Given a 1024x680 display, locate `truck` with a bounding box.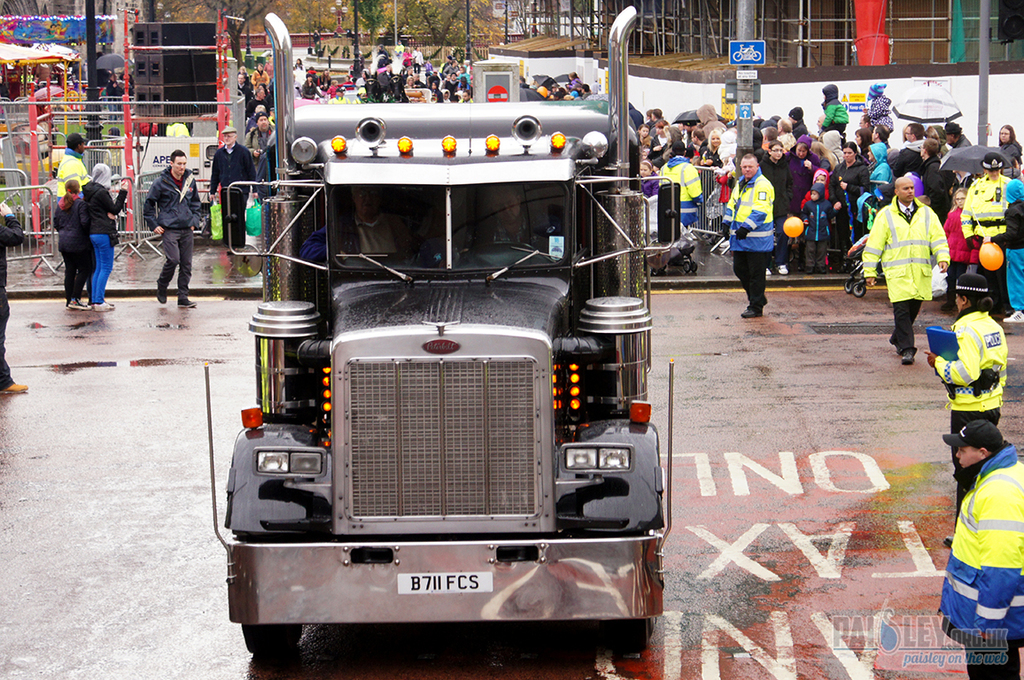
Located: 209, 73, 691, 661.
